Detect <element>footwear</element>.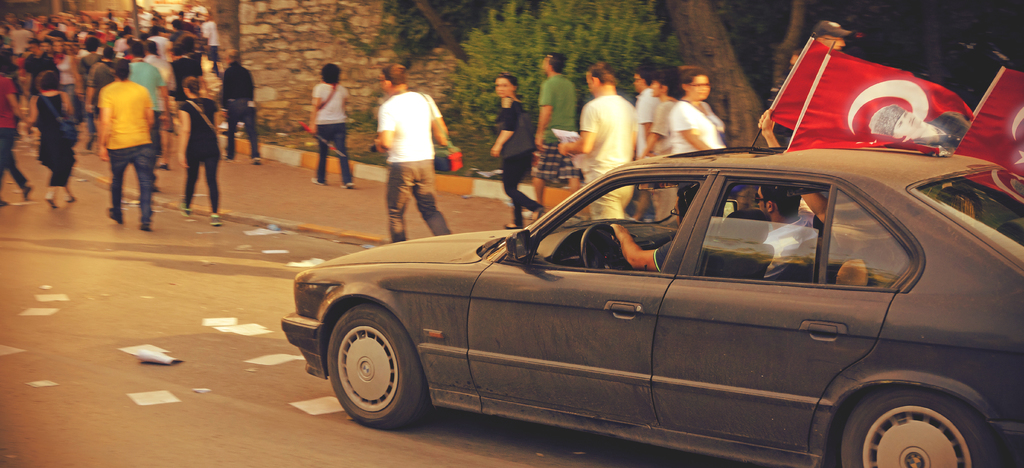
Detected at locate(204, 212, 225, 226).
